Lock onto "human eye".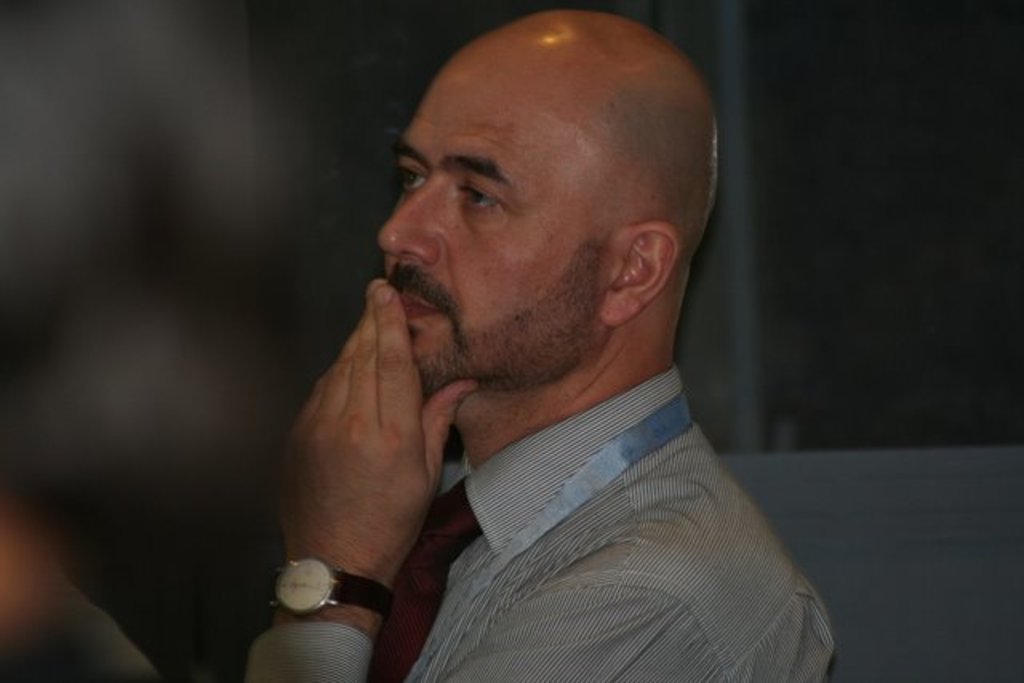
Locked: (458, 179, 506, 218).
